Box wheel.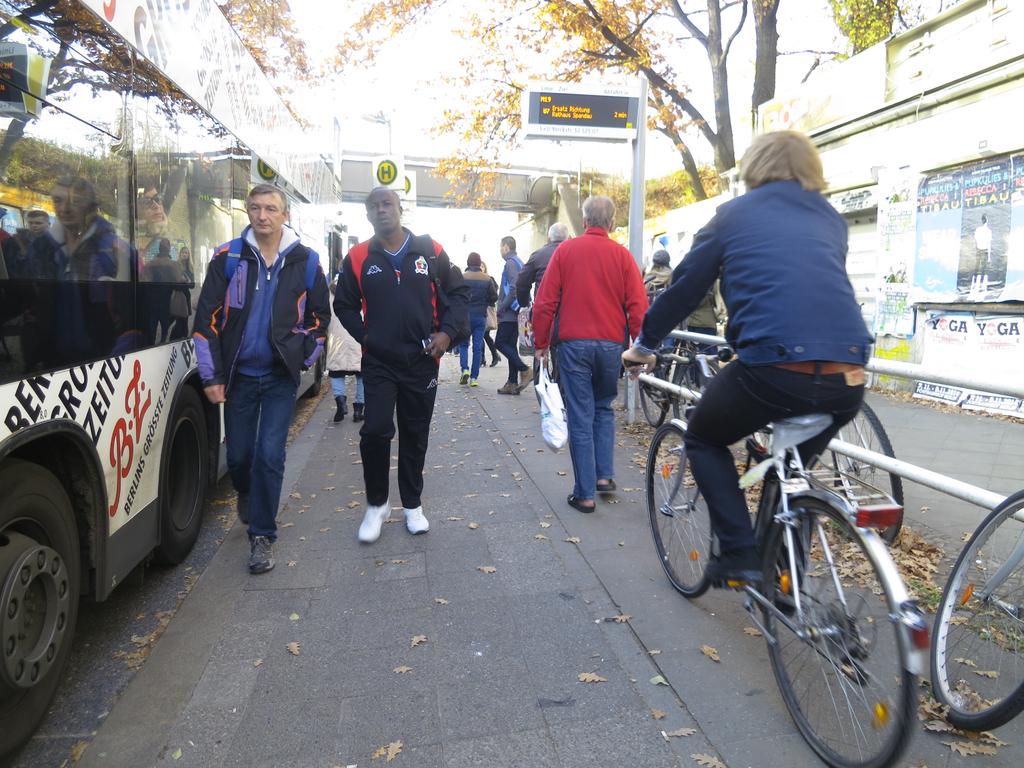
[left=0, top=489, right=75, bottom=698].
